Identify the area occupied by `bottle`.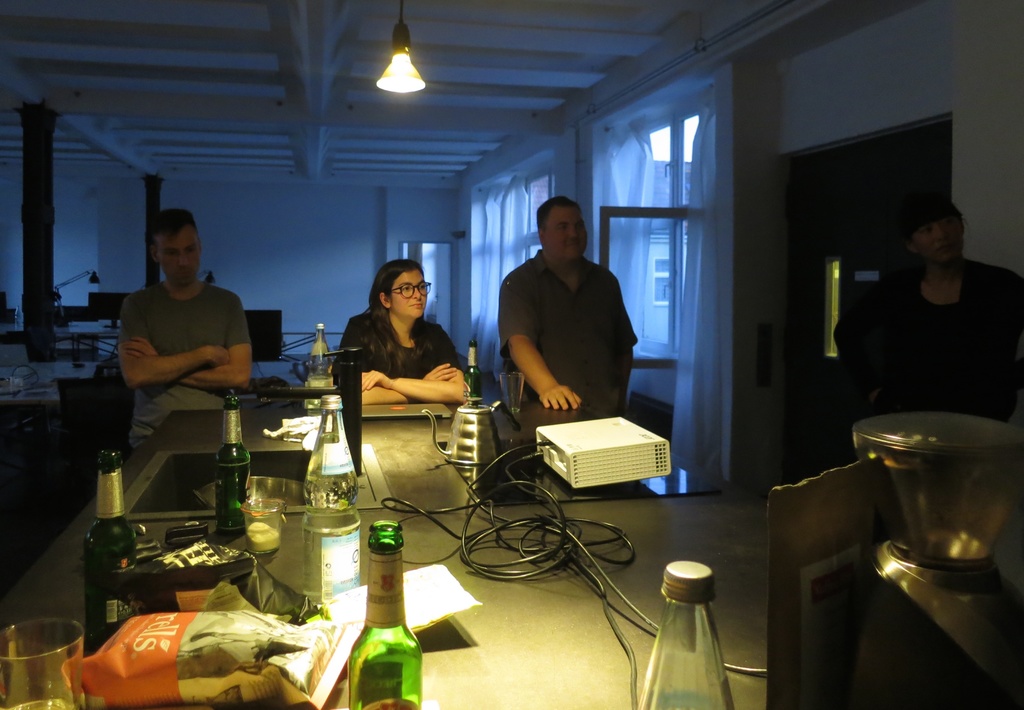
Area: bbox(305, 325, 335, 404).
